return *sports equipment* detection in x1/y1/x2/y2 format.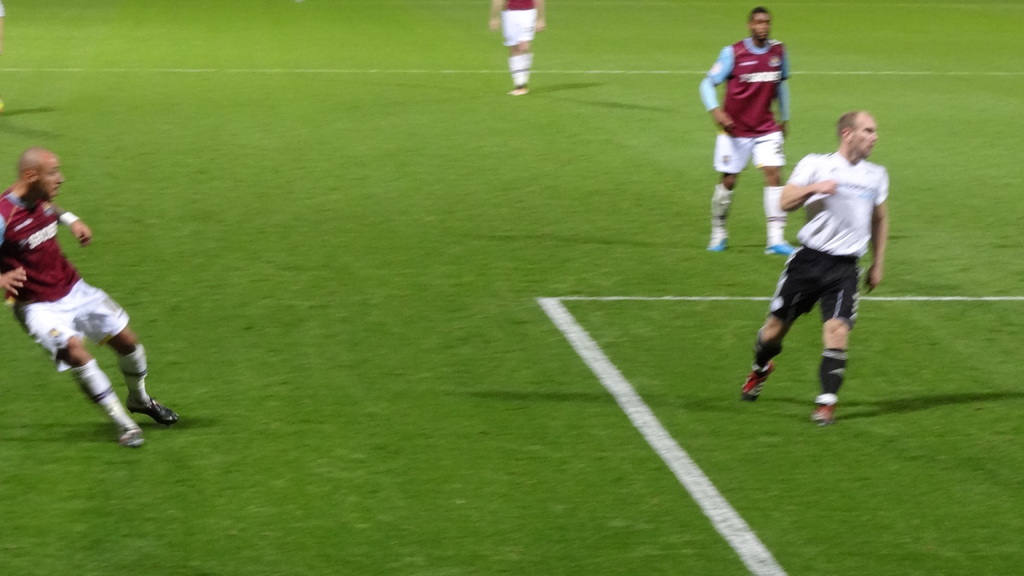
741/356/779/403.
